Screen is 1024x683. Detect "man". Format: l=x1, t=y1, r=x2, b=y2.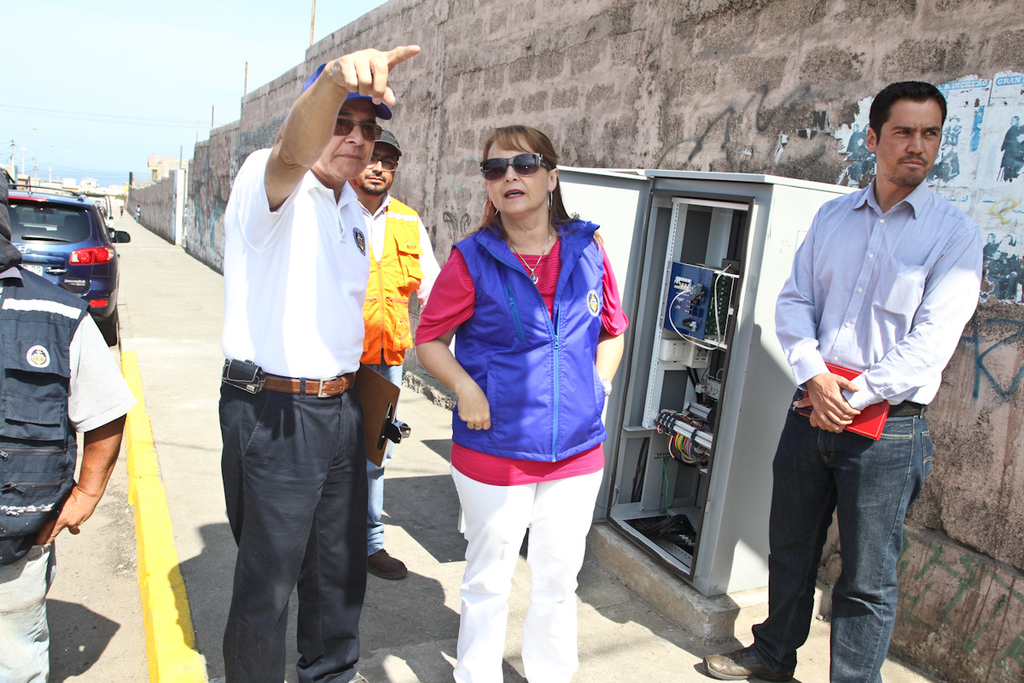
l=701, t=82, r=983, b=682.
